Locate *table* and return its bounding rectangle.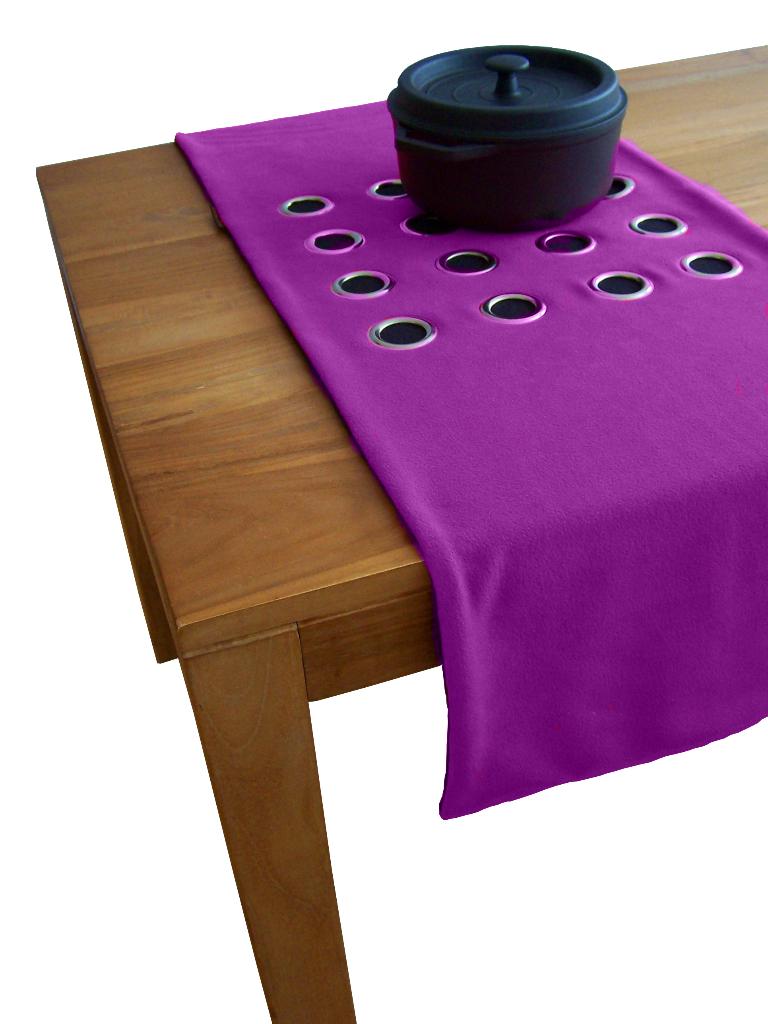
l=28, t=45, r=767, b=1023.
